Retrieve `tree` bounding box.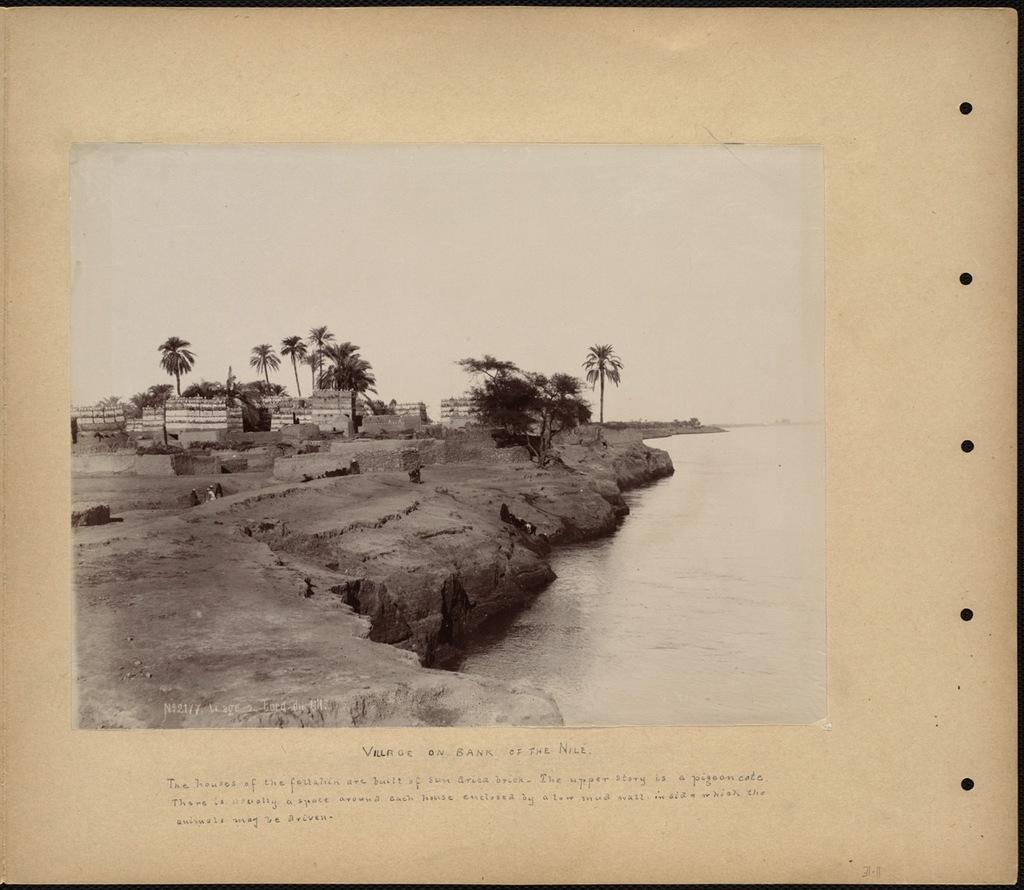
Bounding box: x1=301 y1=317 x2=336 y2=389.
